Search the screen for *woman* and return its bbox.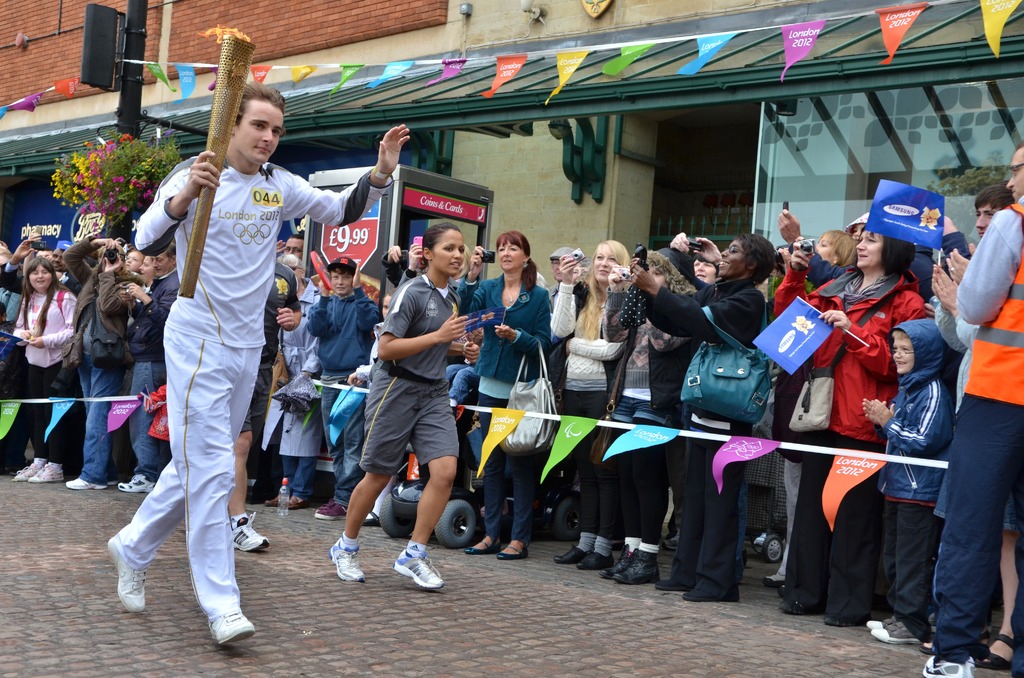
Found: crop(466, 234, 557, 571).
